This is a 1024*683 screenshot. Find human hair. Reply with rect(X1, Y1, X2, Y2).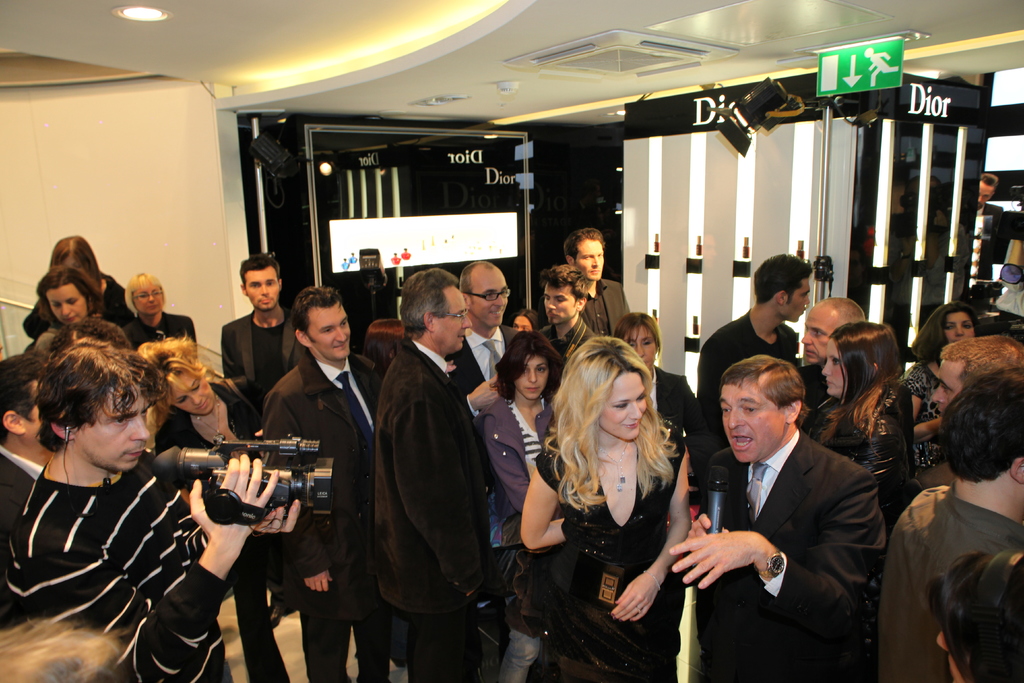
rect(940, 331, 1023, 391).
